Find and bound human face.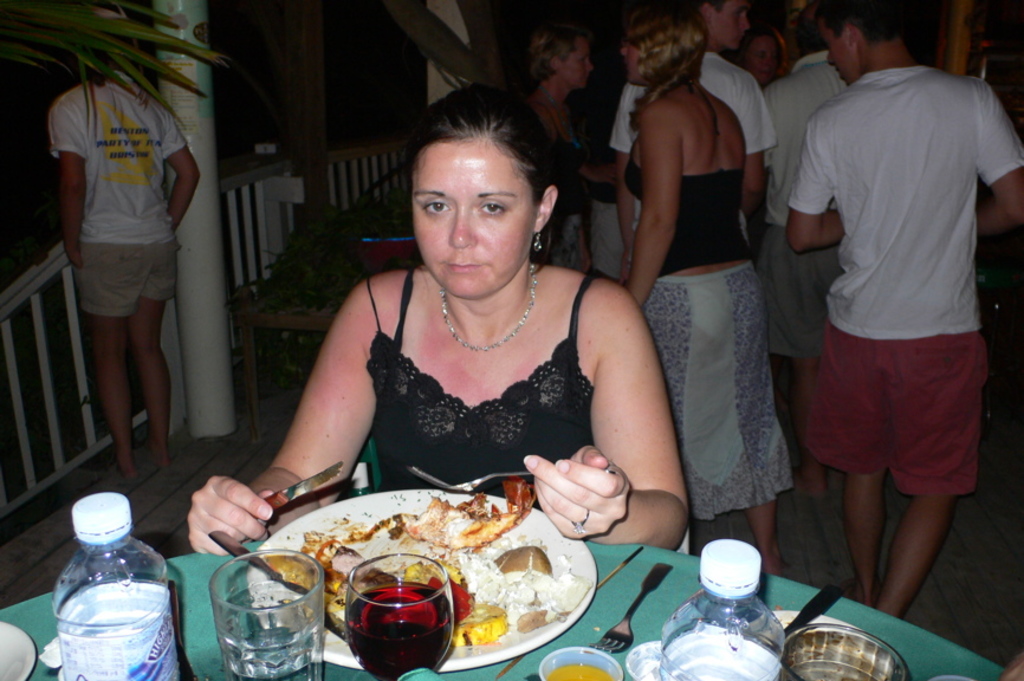
Bound: <box>562,38,592,93</box>.
